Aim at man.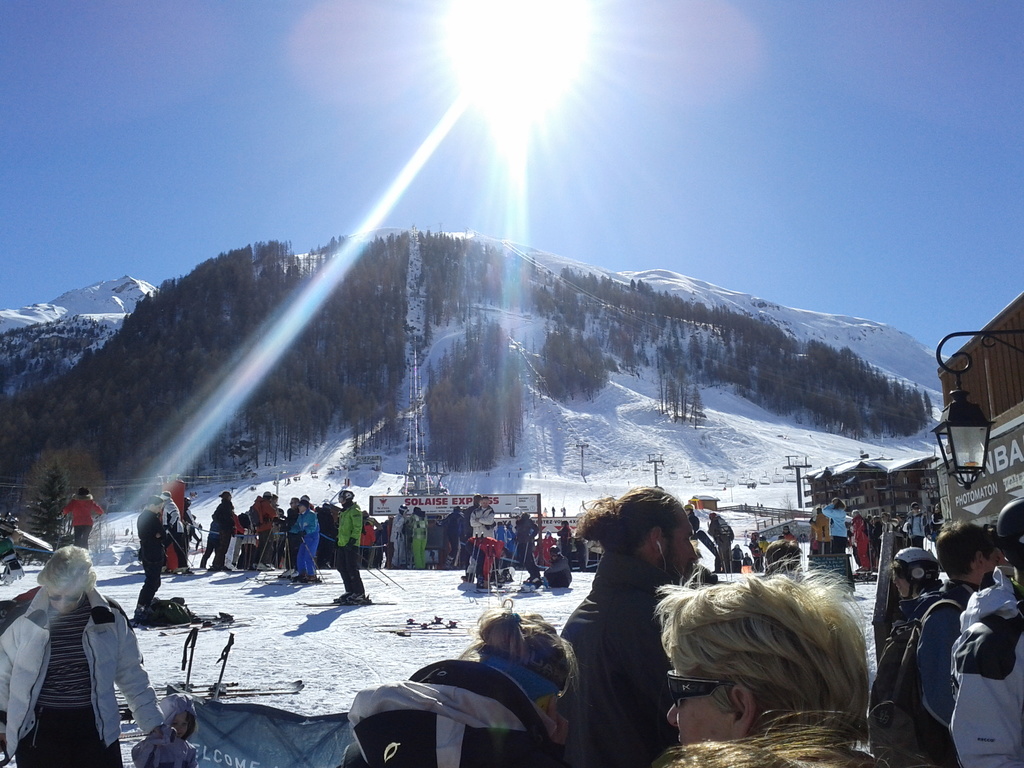
Aimed at rect(883, 513, 893, 535).
